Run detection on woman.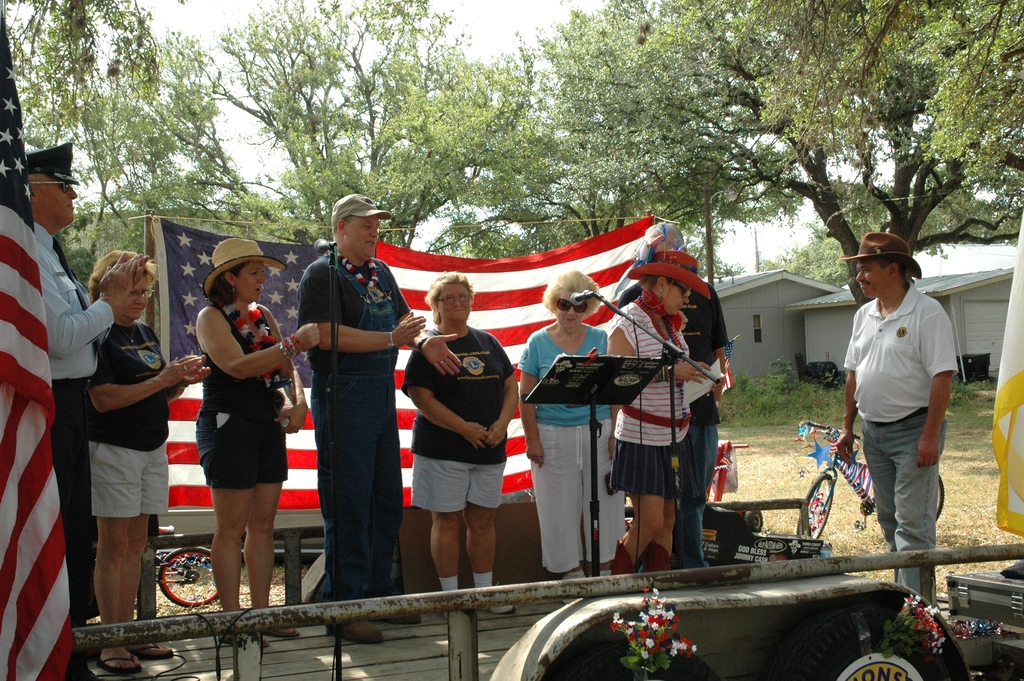
Result: 511,267,630,597.
